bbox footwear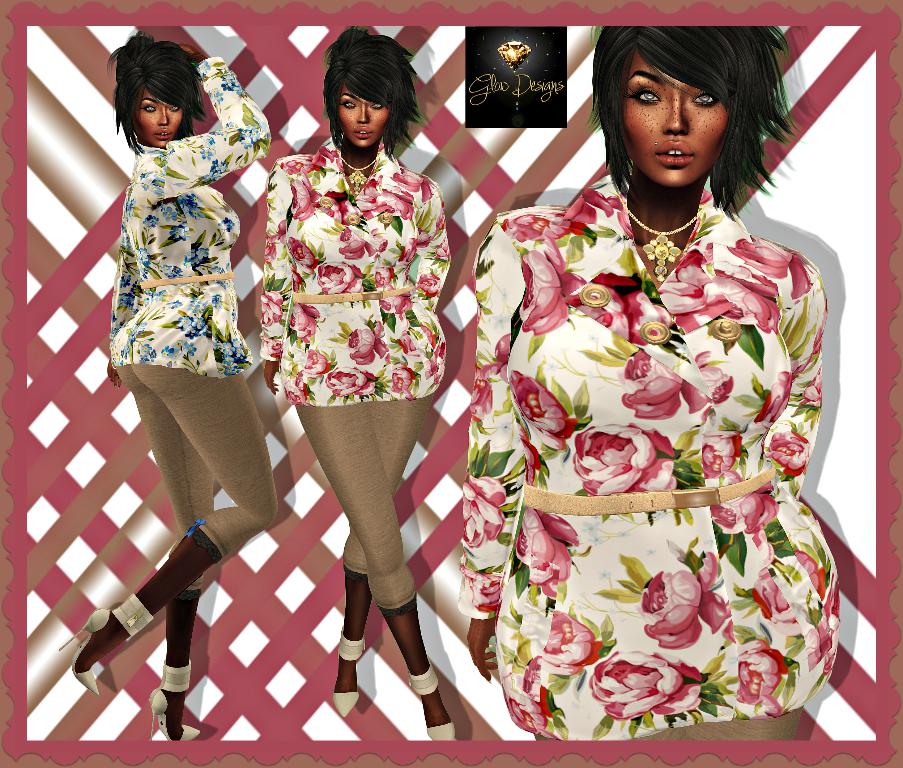
rect(401, 664, 448, 739)
